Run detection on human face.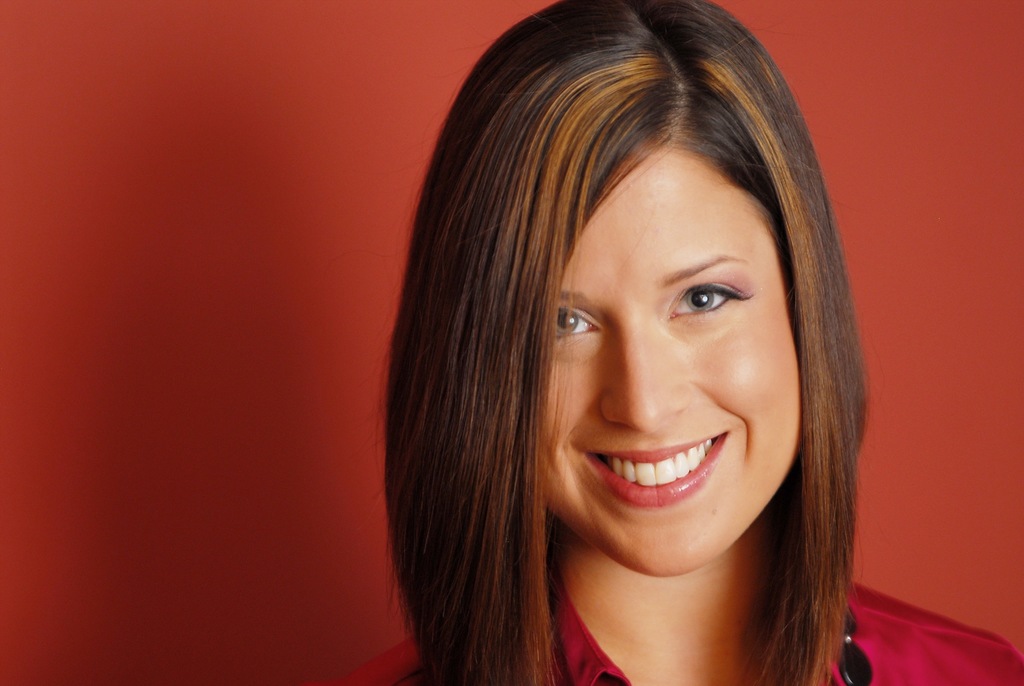
Result: BBox(531, 133, 806, 584).
